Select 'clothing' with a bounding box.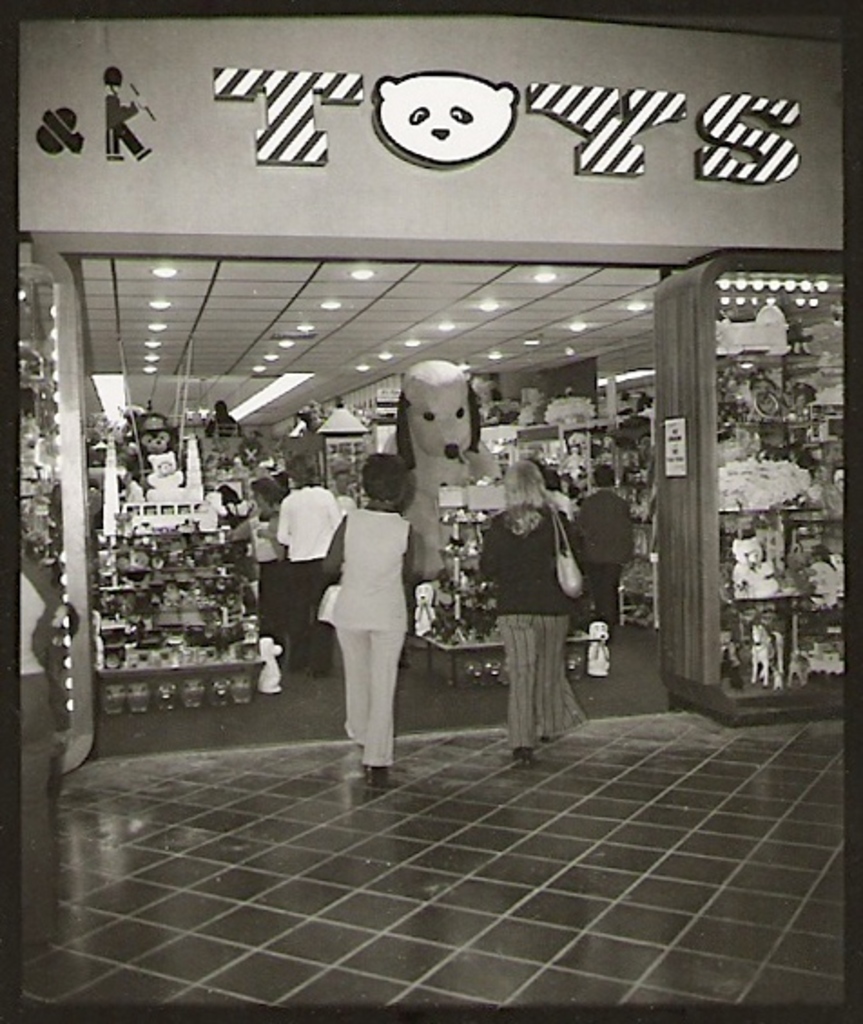
337,507,413,768.
